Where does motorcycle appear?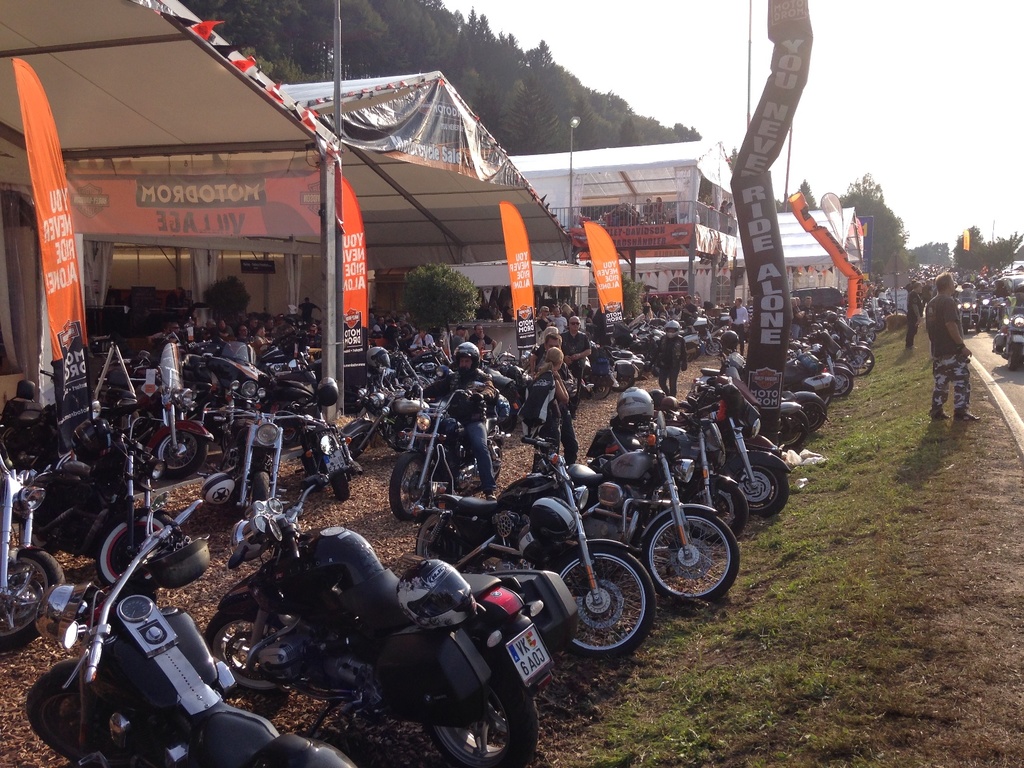
Appears at (570, 419, 737, 600).
